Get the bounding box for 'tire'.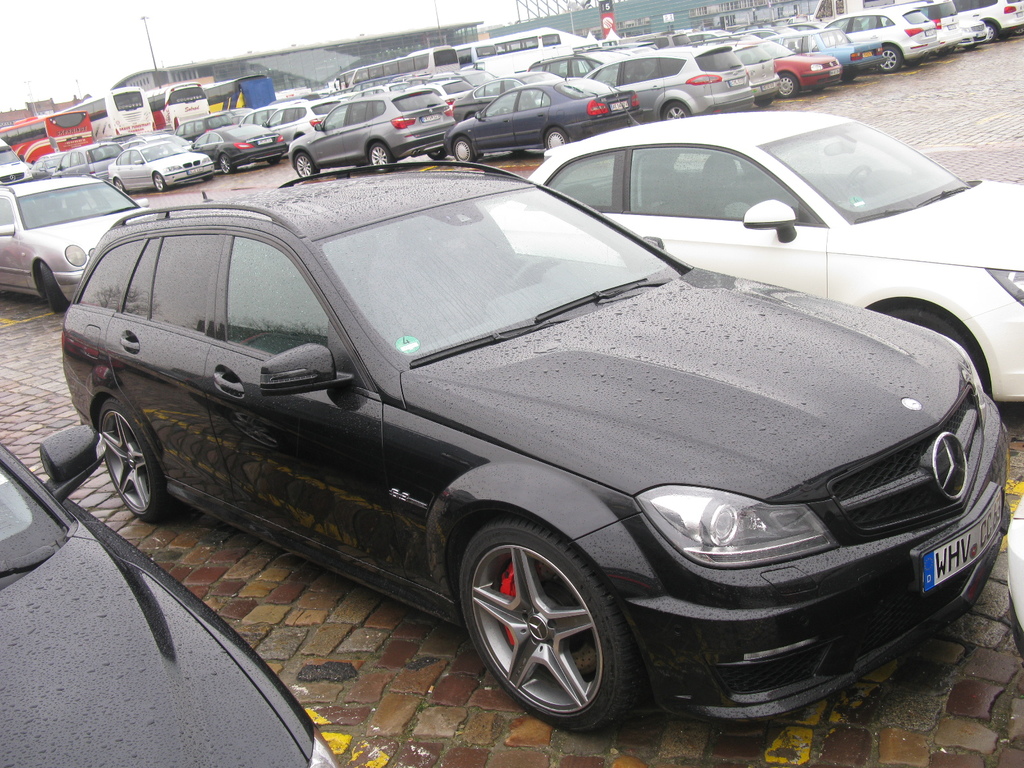
113, 178, 123, 188.
